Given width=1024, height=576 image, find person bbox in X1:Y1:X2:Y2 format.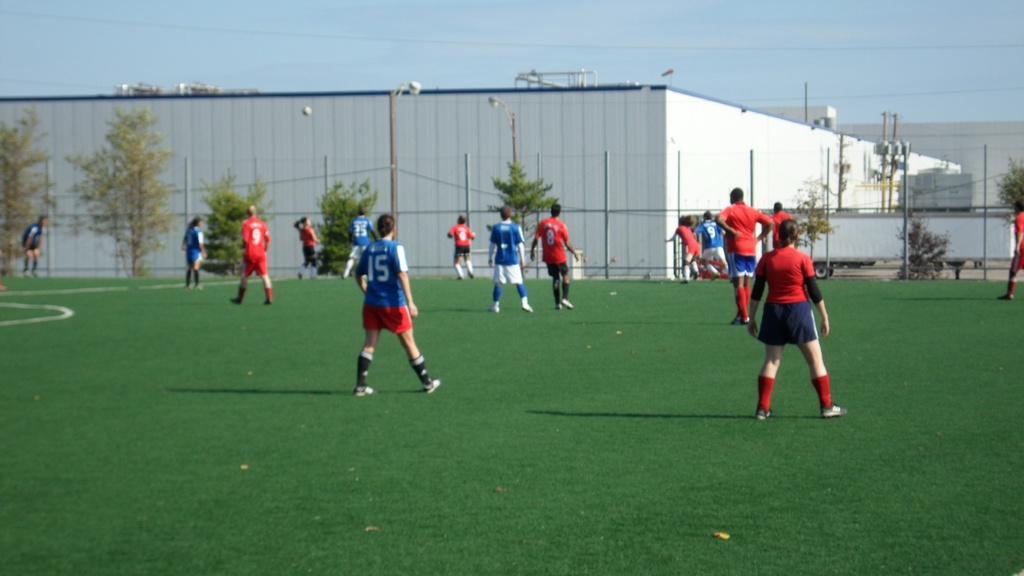
714:186:775:320.
